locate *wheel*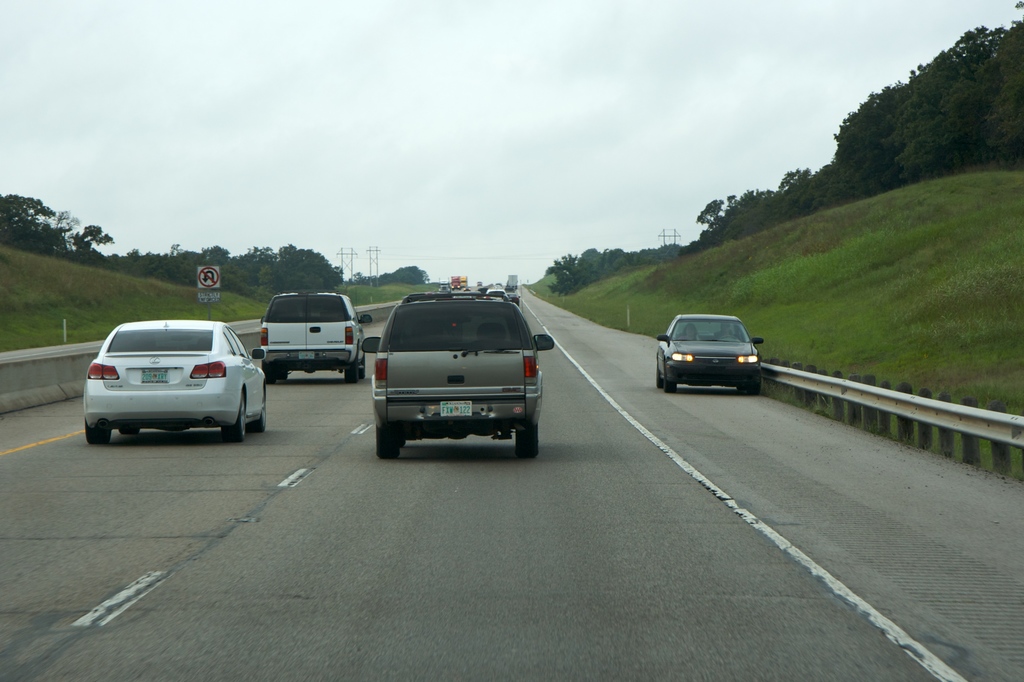
221/394/248/443
